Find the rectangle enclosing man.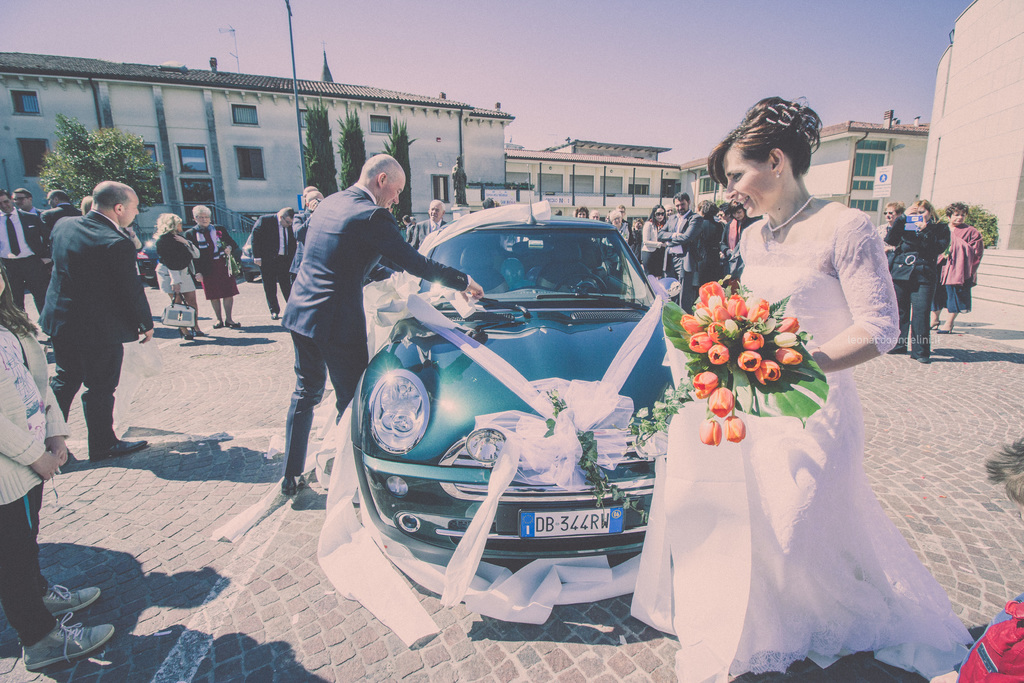
40 189 82 310.
